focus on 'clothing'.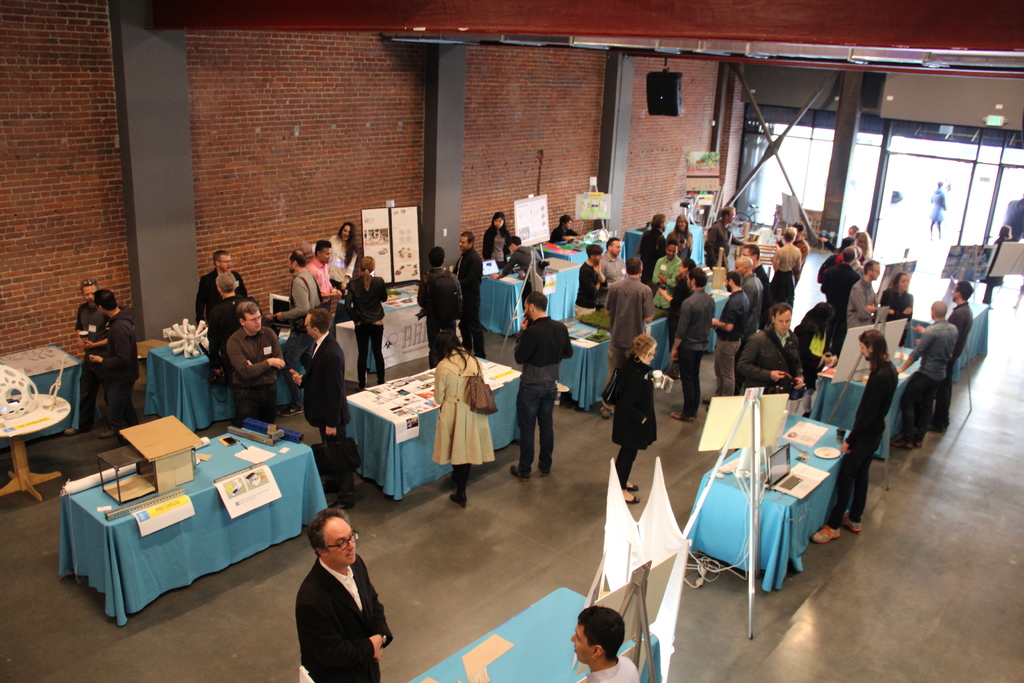
Focused at [226,325,284,418].
